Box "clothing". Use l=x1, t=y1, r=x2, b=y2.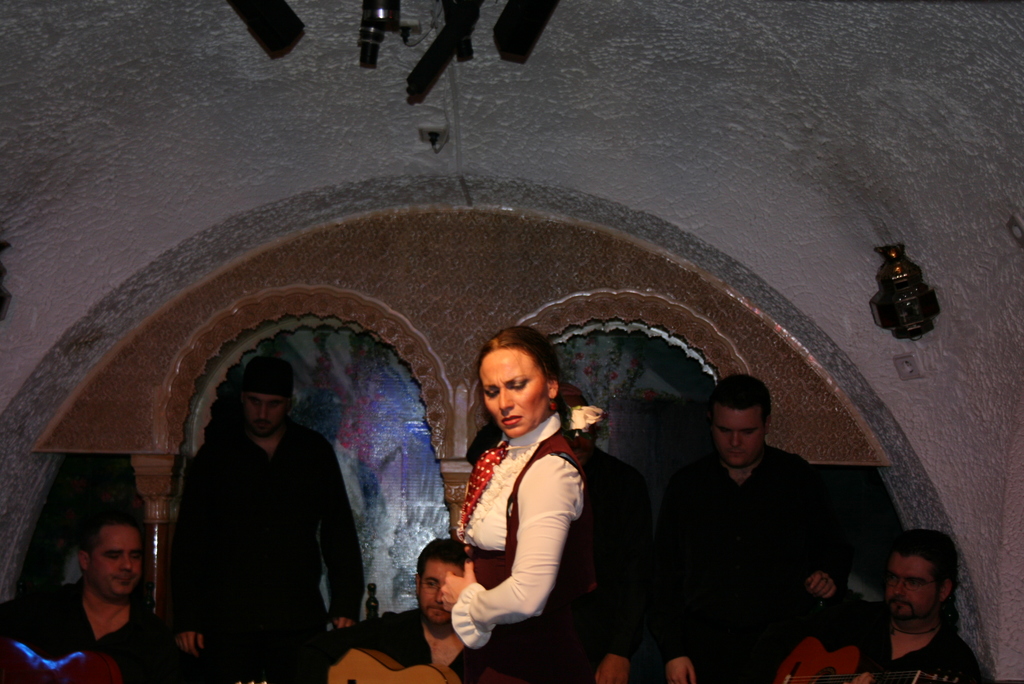
l=835, t=585, r=984, b=683.
